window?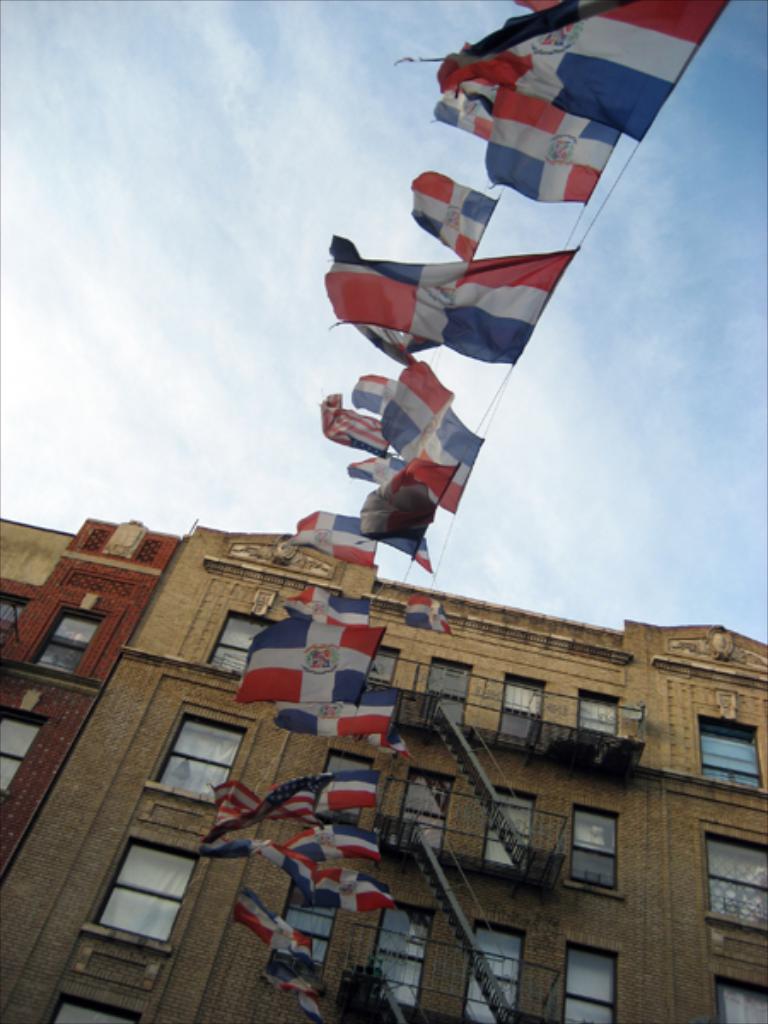
307,742,387,831
